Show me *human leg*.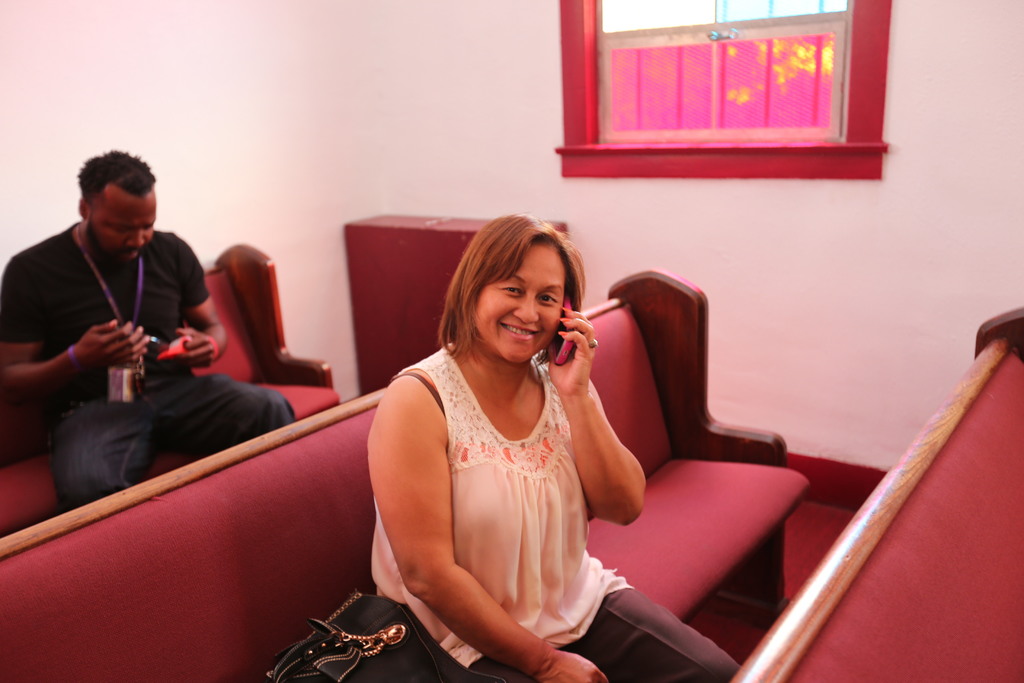
*human leg* is here: box=[54, 395, 163, 514].
